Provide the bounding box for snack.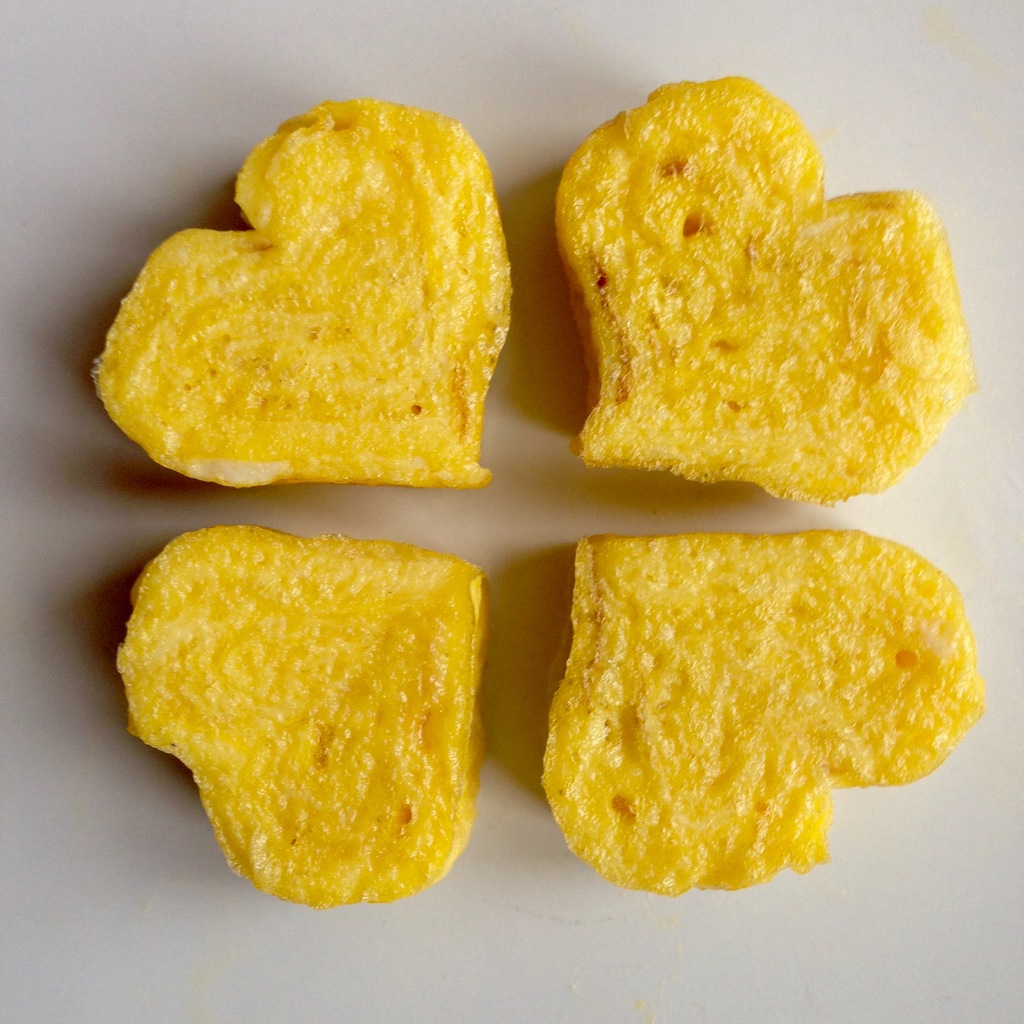
547, 540, 979, 904.
